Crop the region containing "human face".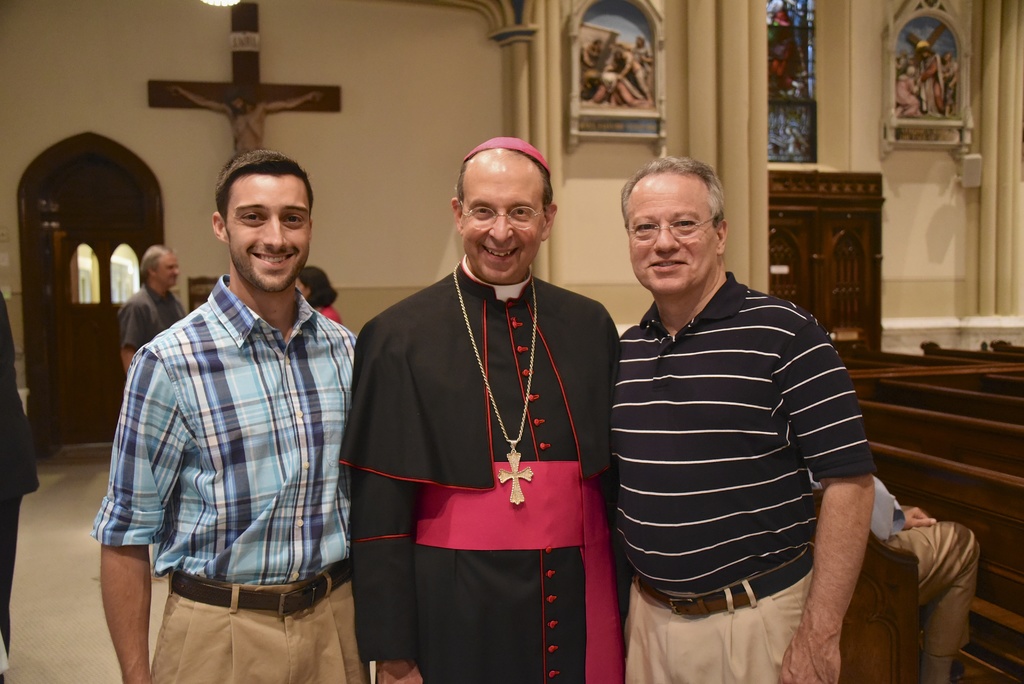
Crop region: bbox=(151, 258, 179, 288).
